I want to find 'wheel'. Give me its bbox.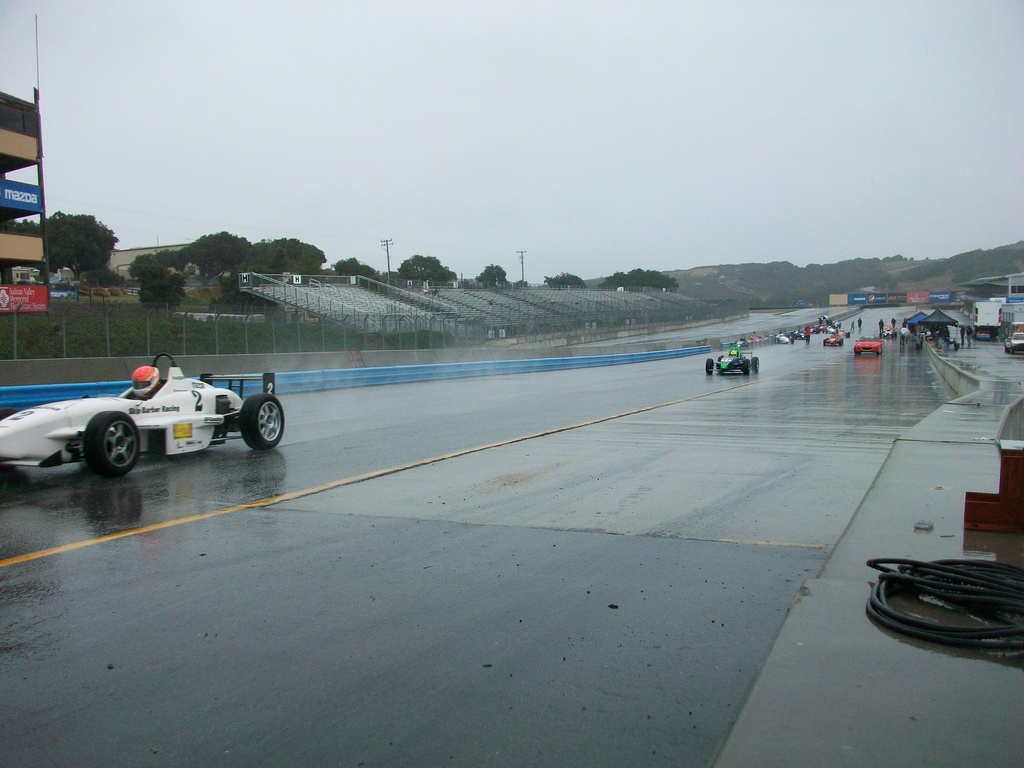
[705, 360, 712, 376].
